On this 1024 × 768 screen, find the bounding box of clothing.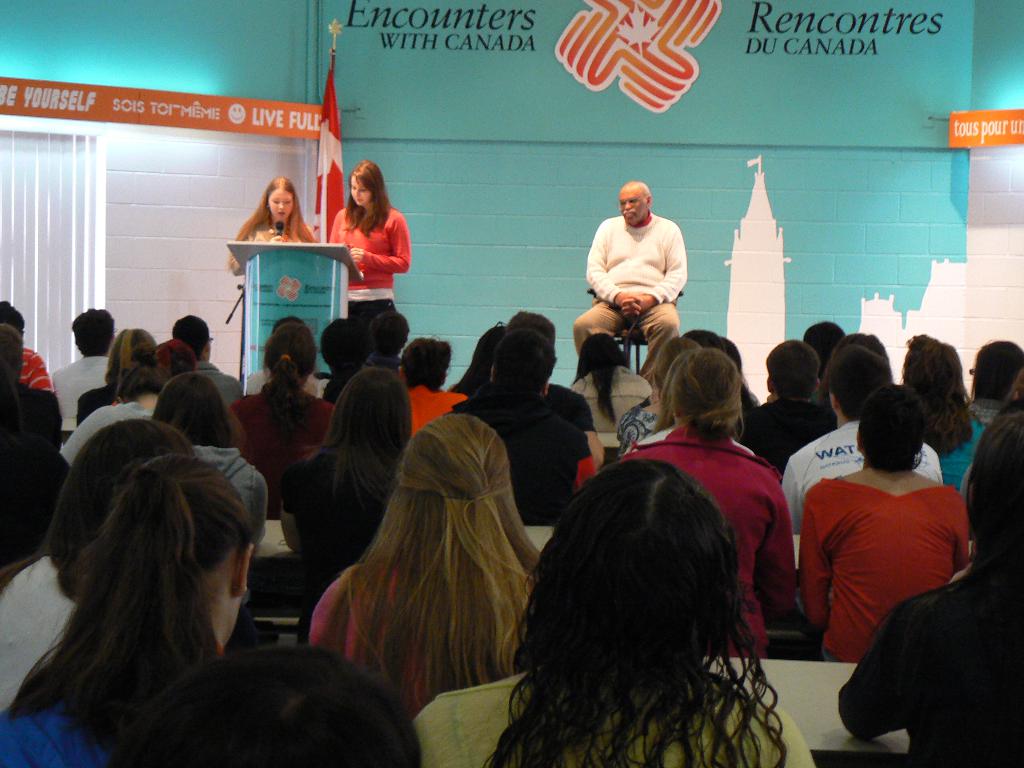
Bounding box: box(284, 450, 402, 573).
